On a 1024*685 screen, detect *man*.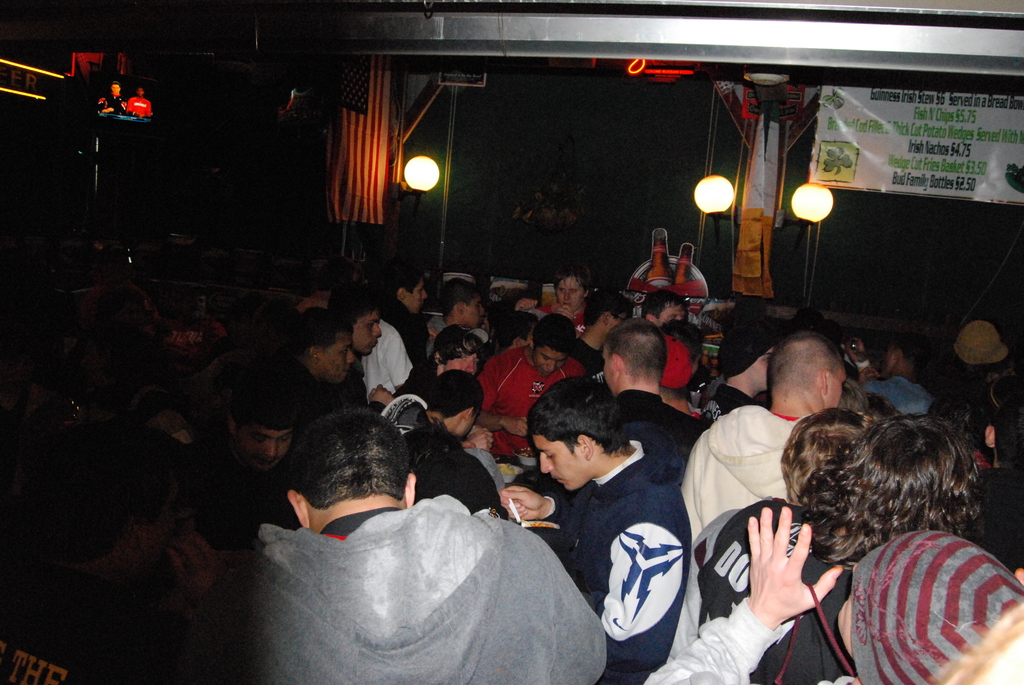
(left=860, top=333, right=940, bottom=417).
